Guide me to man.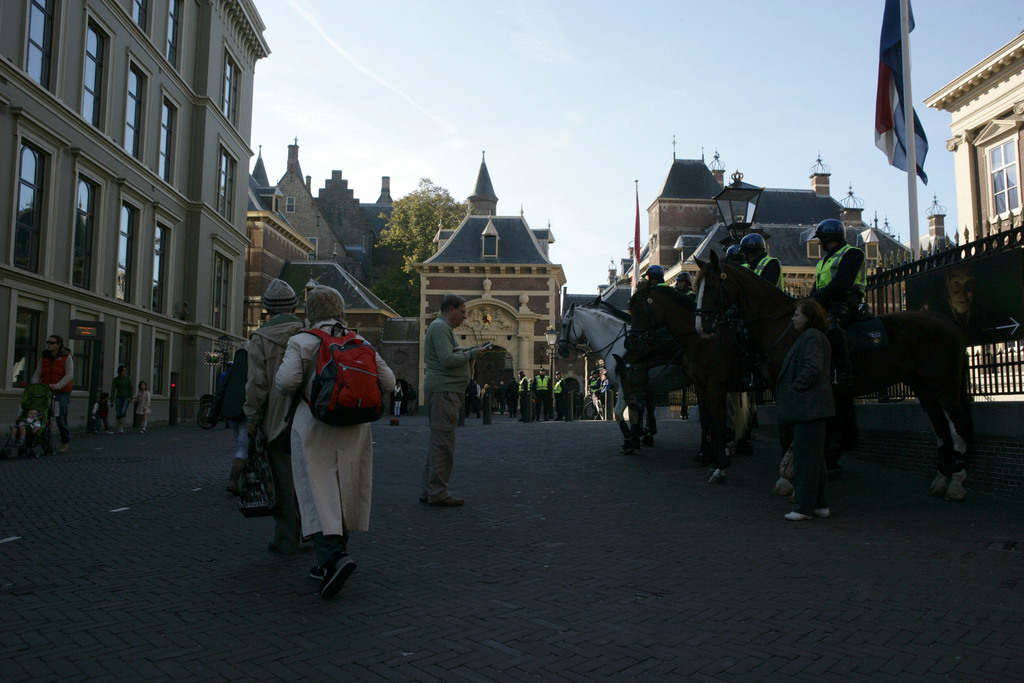
Guidance: 415, 293, 486, 507.
